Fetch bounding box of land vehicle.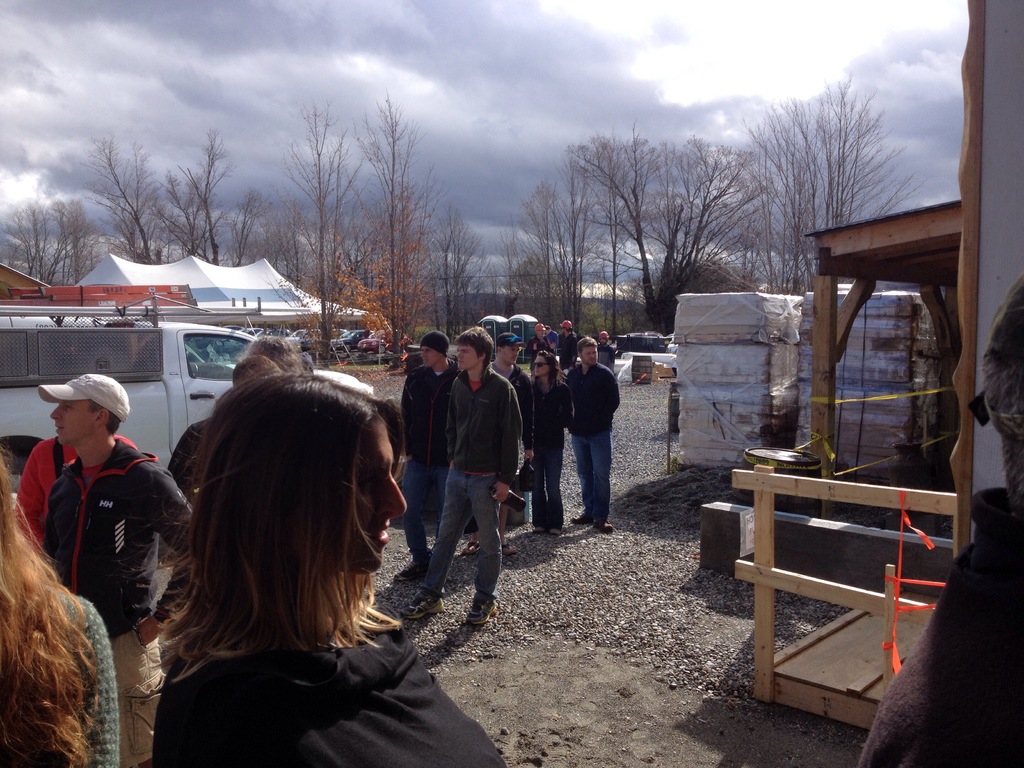
Bbox: 3, 284, 376, 493.
